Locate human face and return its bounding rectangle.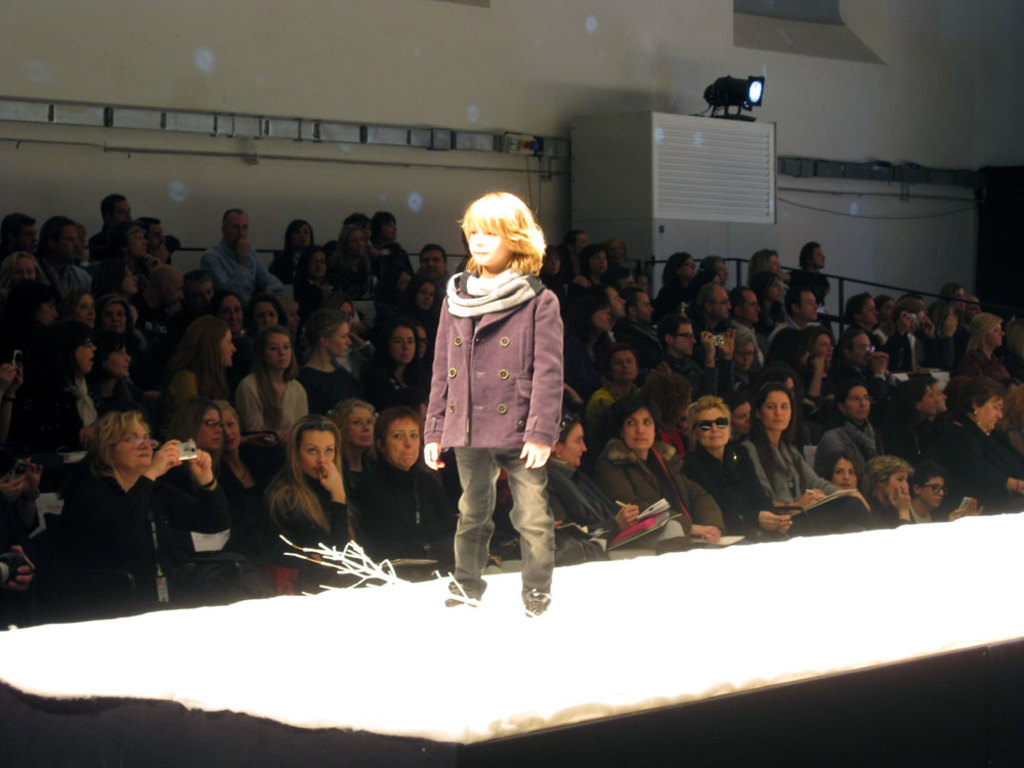
[x1=709, y1=287, x2=734, y2=322].
